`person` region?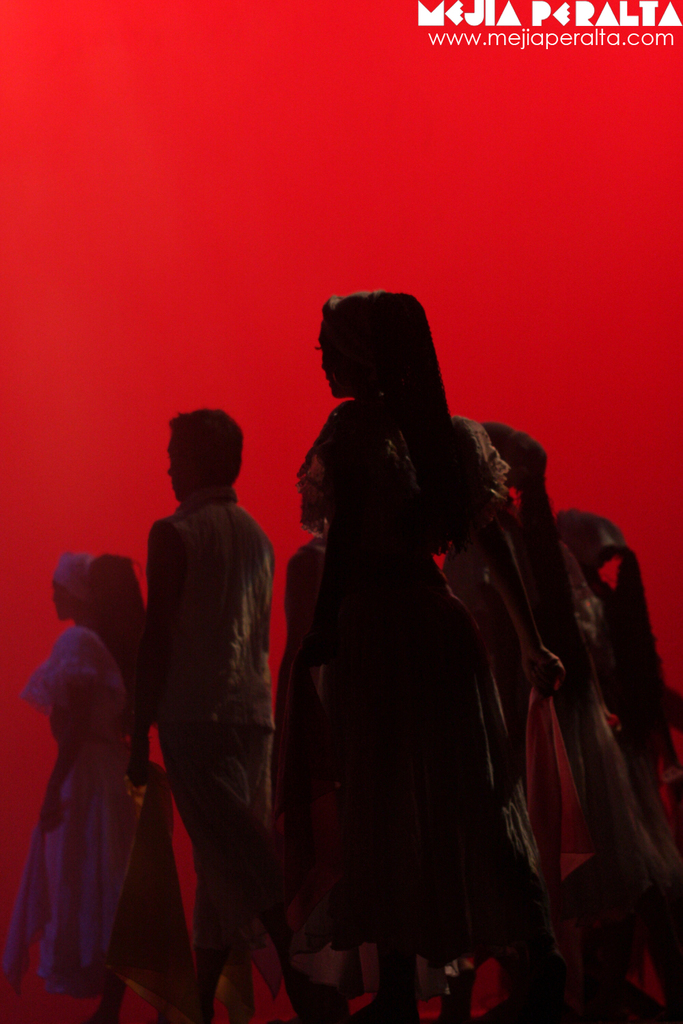
x1=117, y1=388, x2=296, y2=1015
